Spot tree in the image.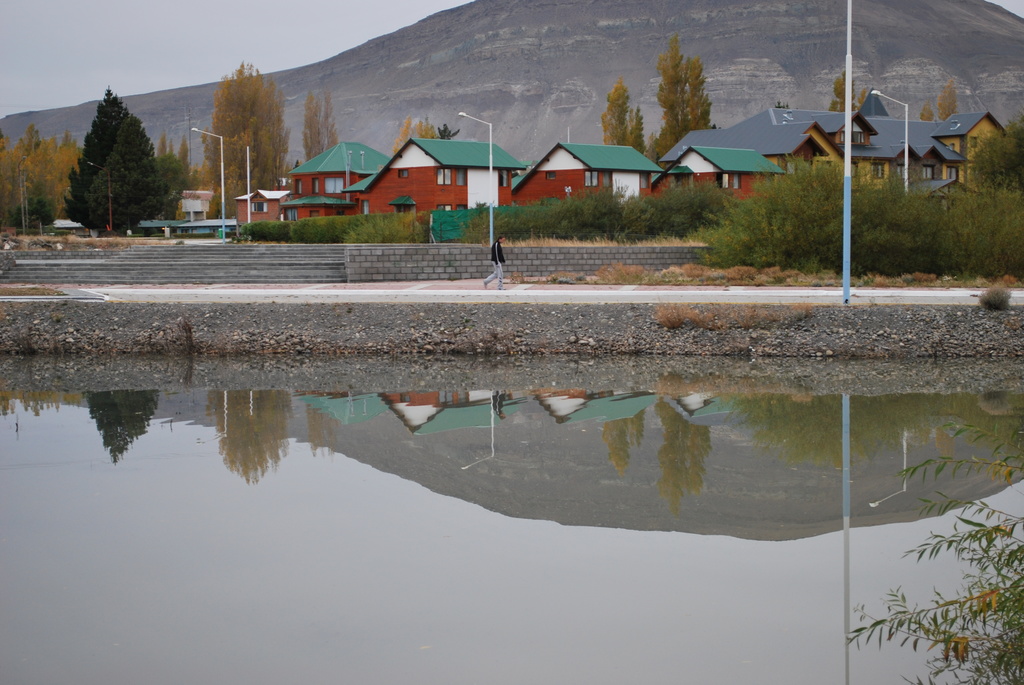
tree found at [187, 56, 286, 191].
